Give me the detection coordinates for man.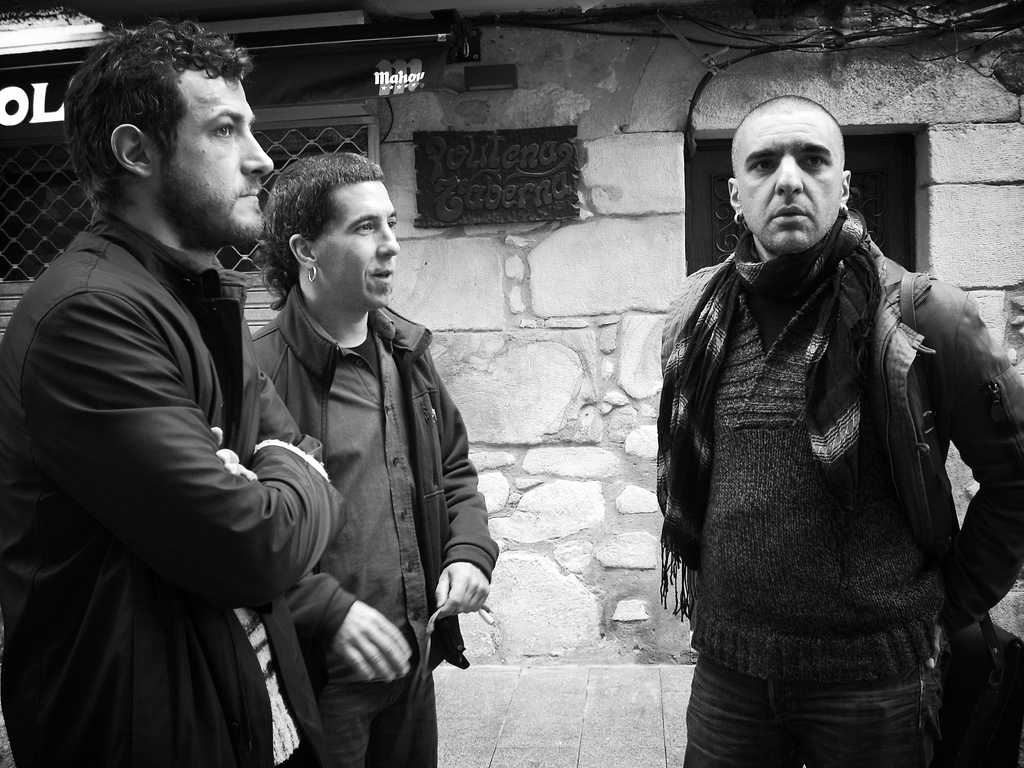
Rect(640, 61, 1014, 760).
